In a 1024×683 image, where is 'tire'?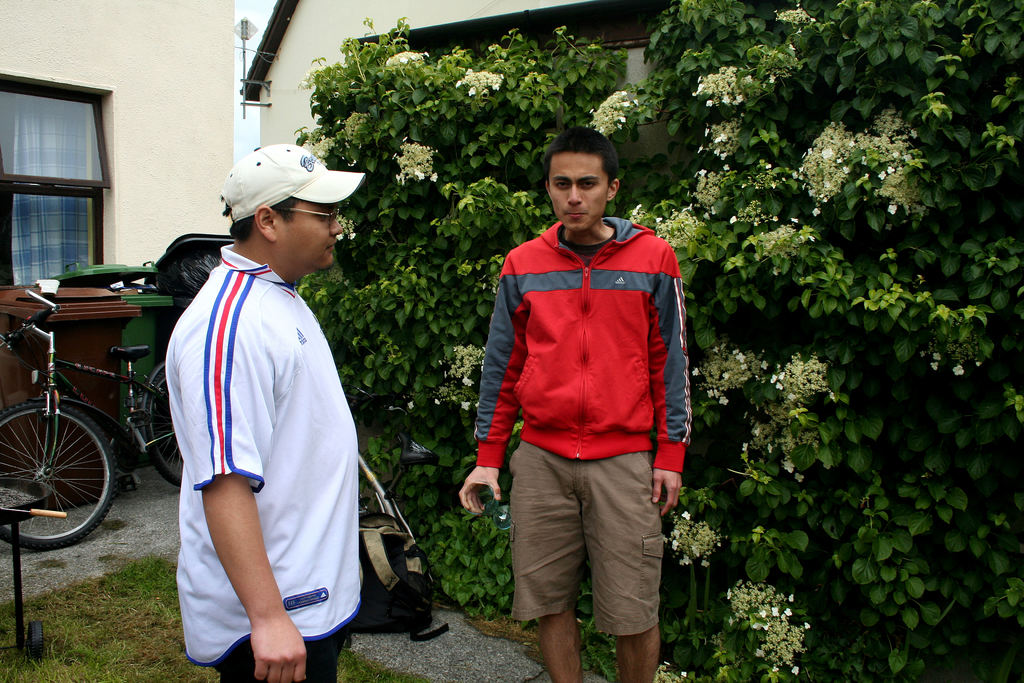
{"x1": 146, "y1": 368, "x2": 186, "y2": 485}.
